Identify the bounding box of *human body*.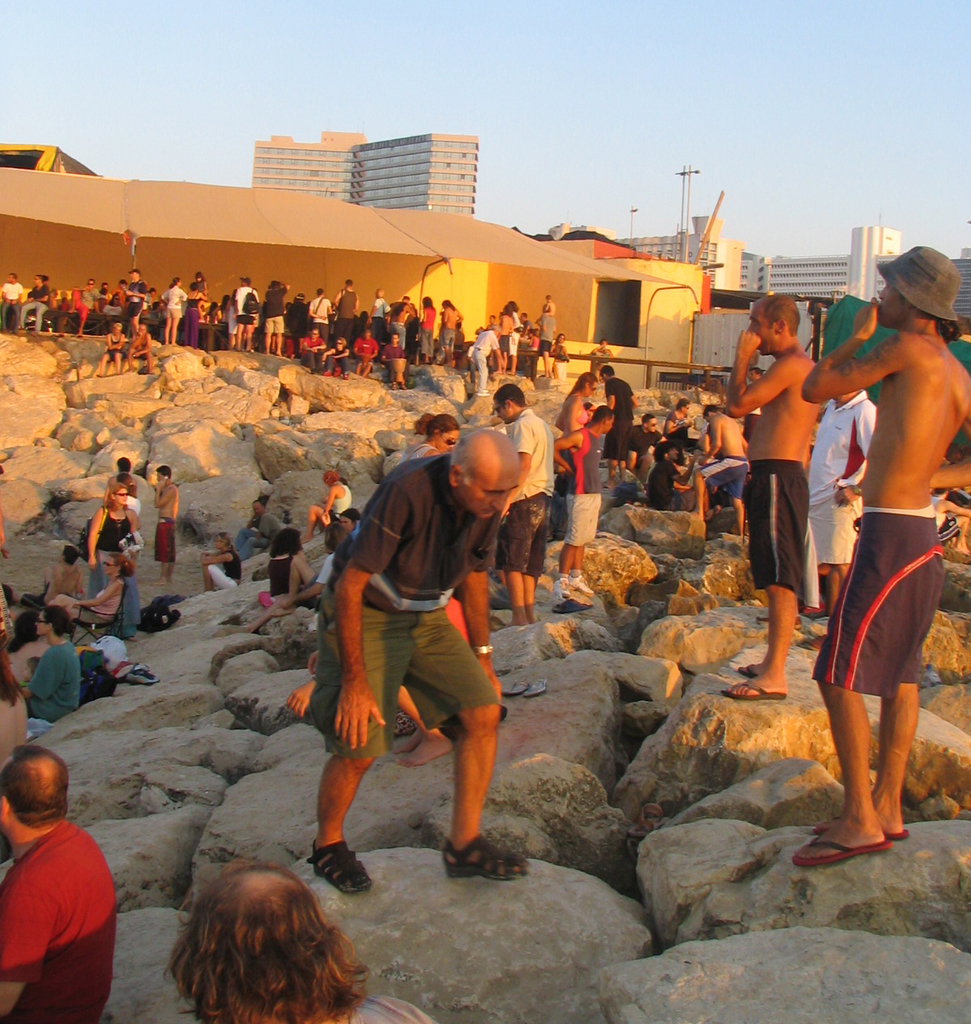
(18,607,76,725).
